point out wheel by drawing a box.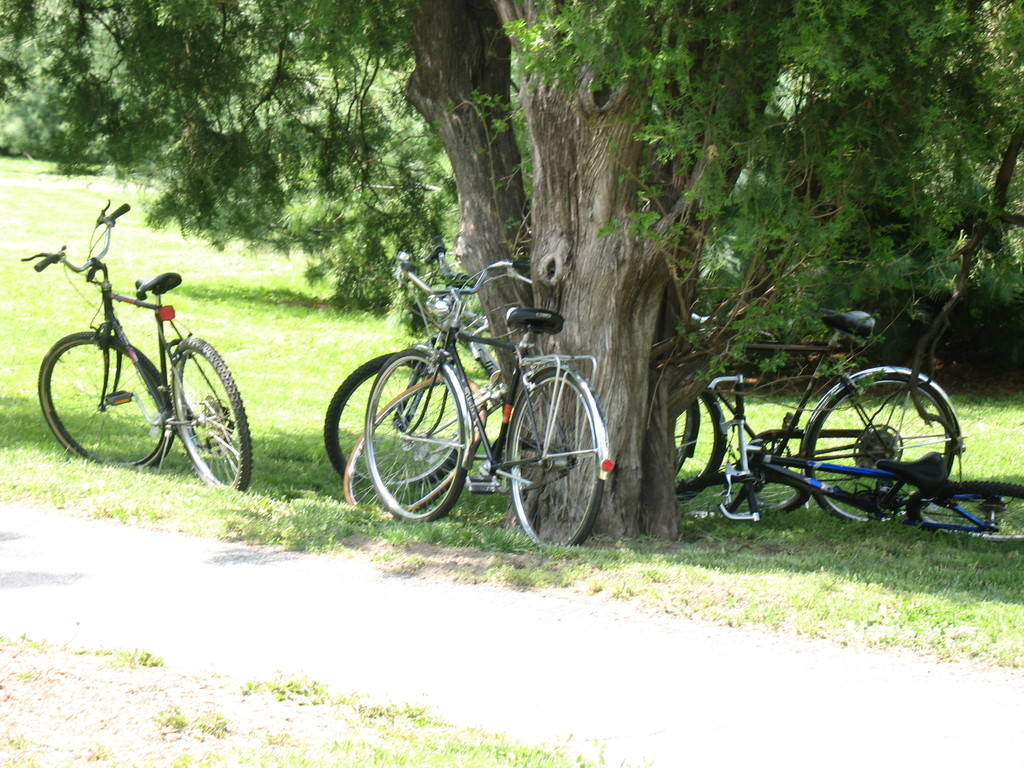
[left=668, top=393, right=731, bottom=506].
